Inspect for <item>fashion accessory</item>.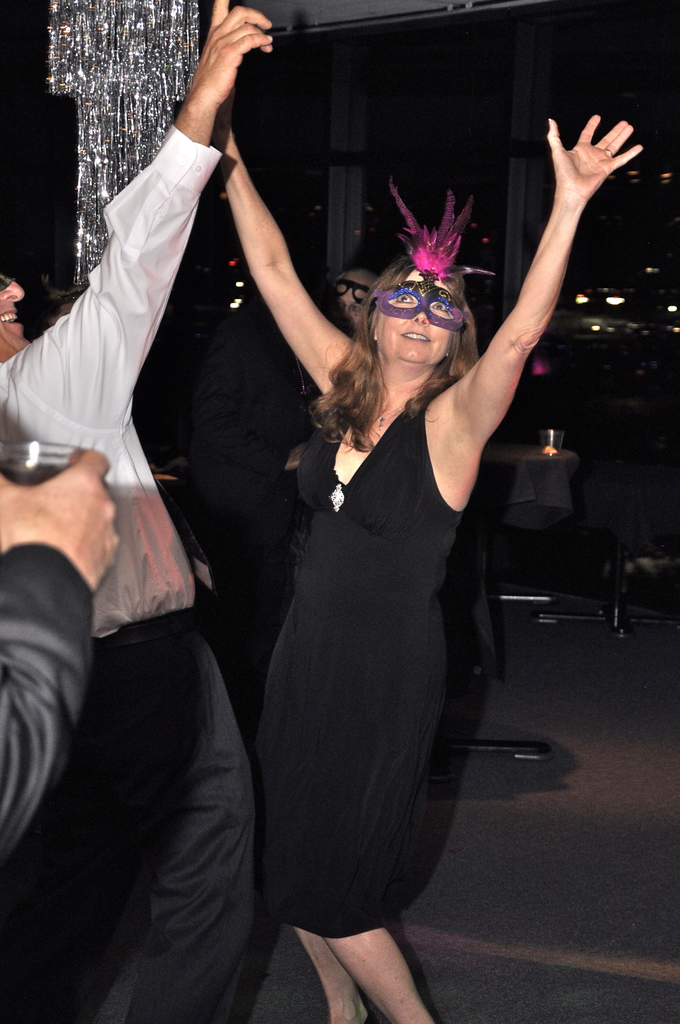
Inspection: 325 481 348 515.
